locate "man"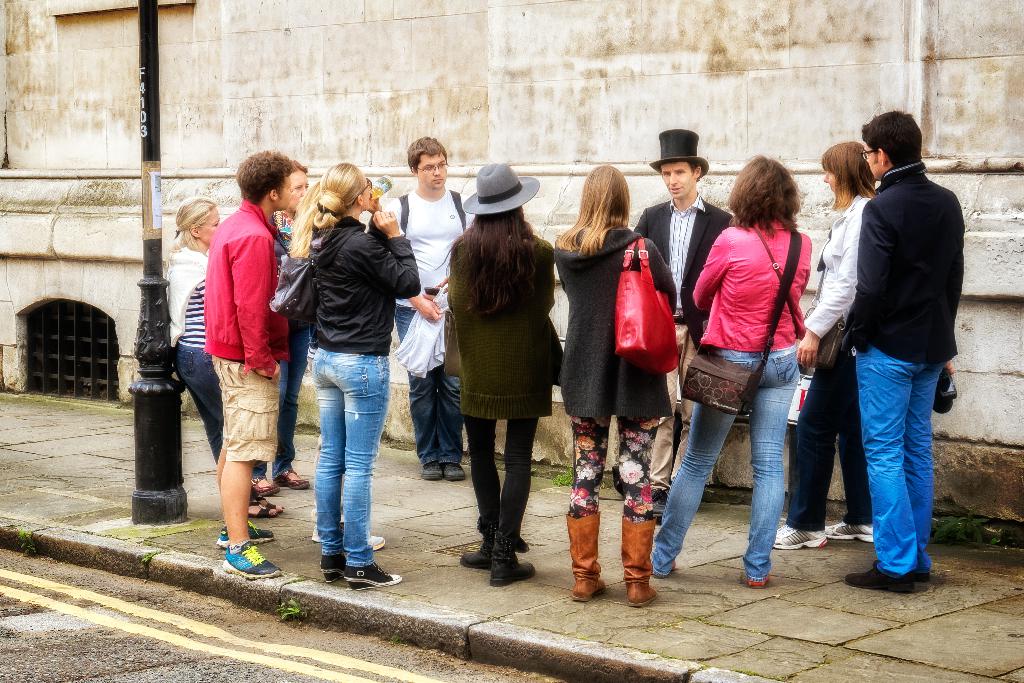
[left=184, top=144, right=292, bottom=581]
